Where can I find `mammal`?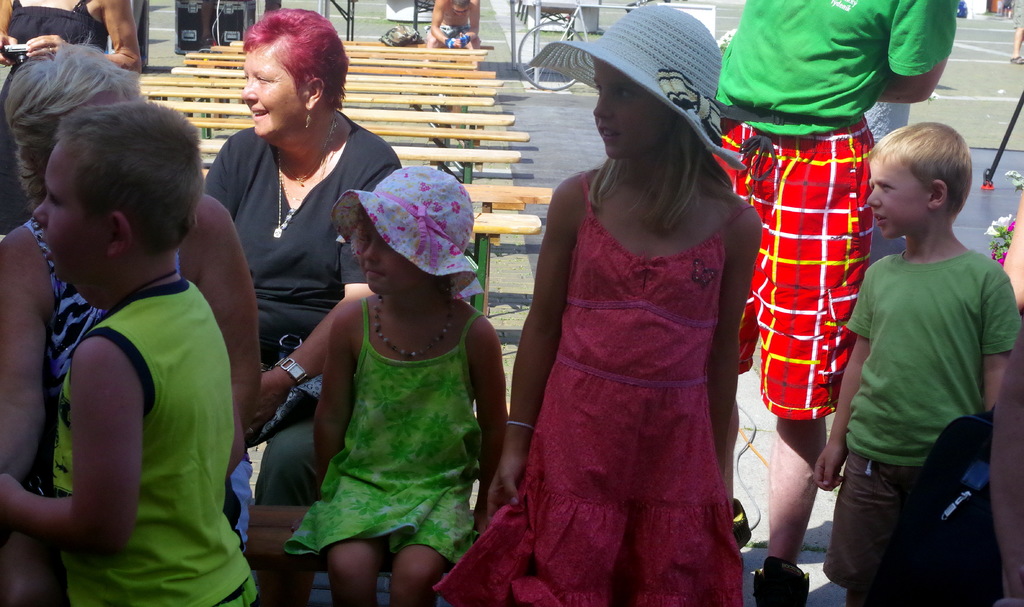
You can find it at l=291, t=167, r=507, b=606.
